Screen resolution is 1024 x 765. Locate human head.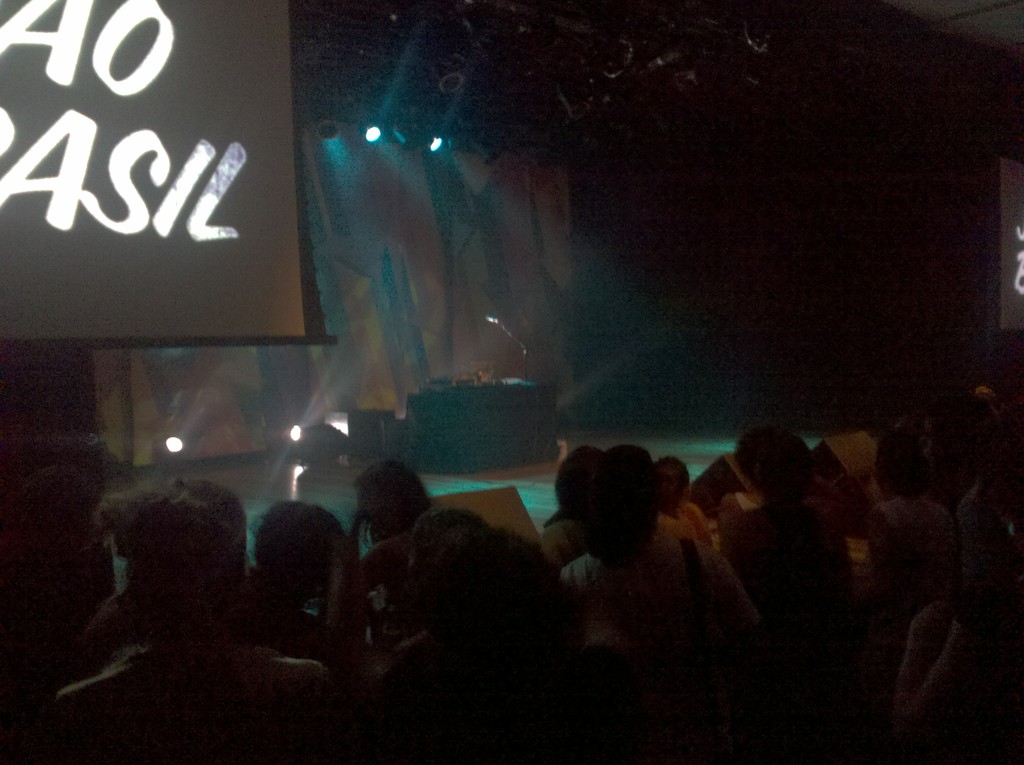
(93, 473, 253, 646).
